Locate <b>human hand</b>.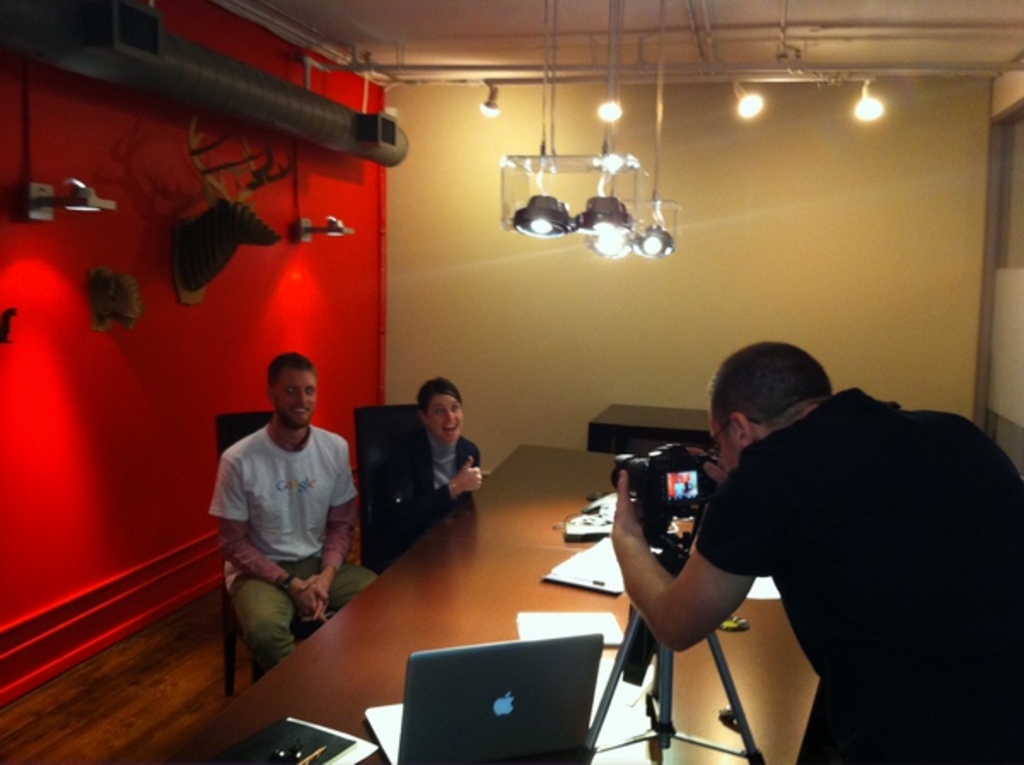
Bounding box: 613, 468, 650, 546.
